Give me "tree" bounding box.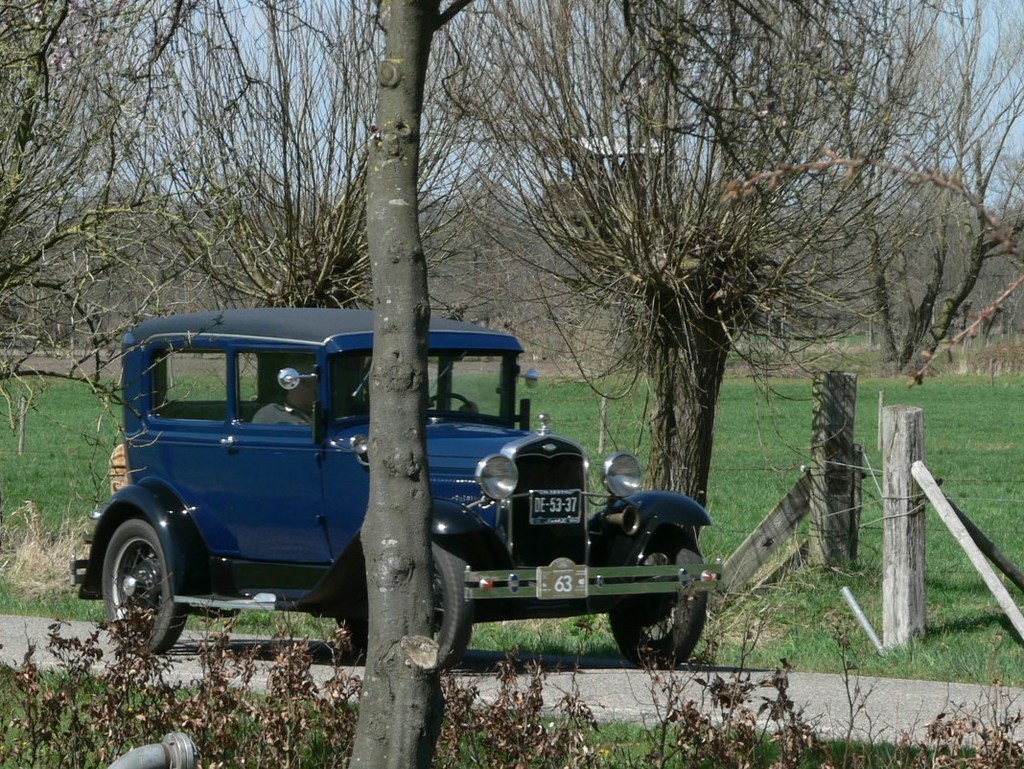
box(0, 0, 389, 505).
